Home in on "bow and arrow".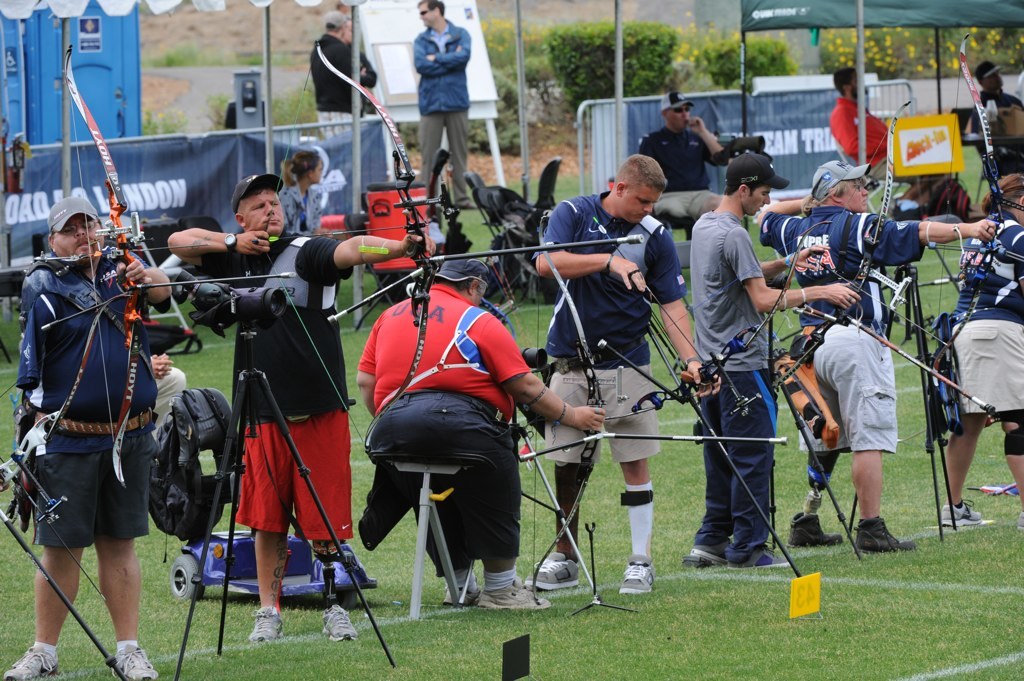
Homed in at left=588, top=217, right=835, bottom=418.
